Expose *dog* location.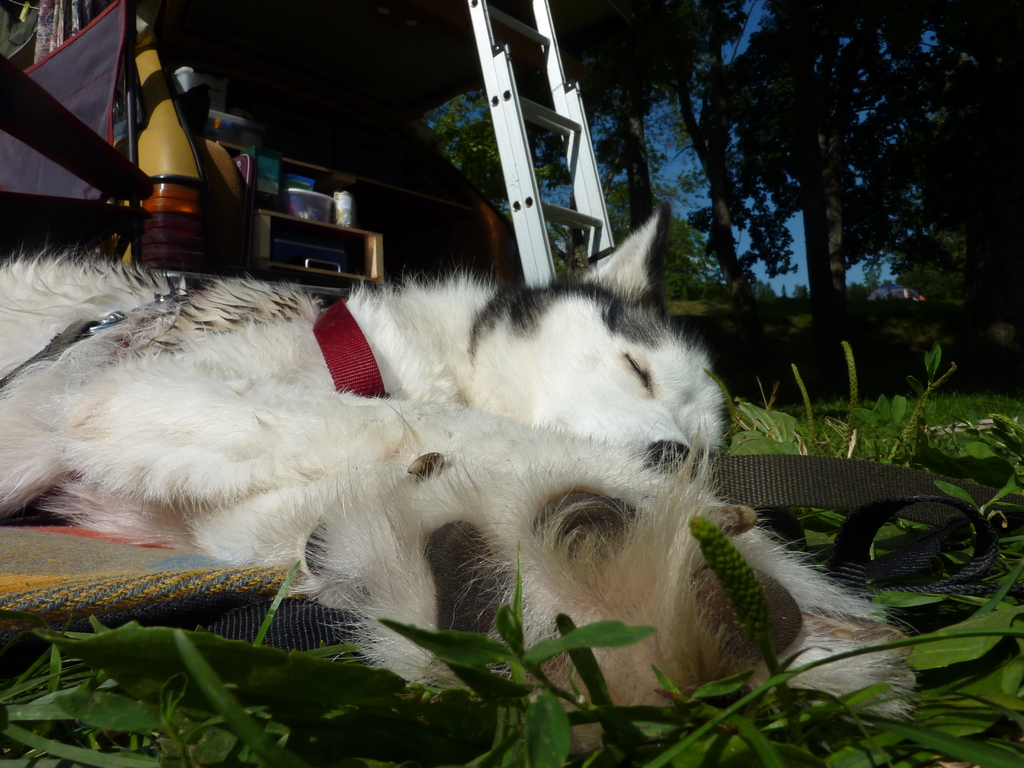
Exposed at pyautogui.locateOnScreen(0, 207, 740, 447).
